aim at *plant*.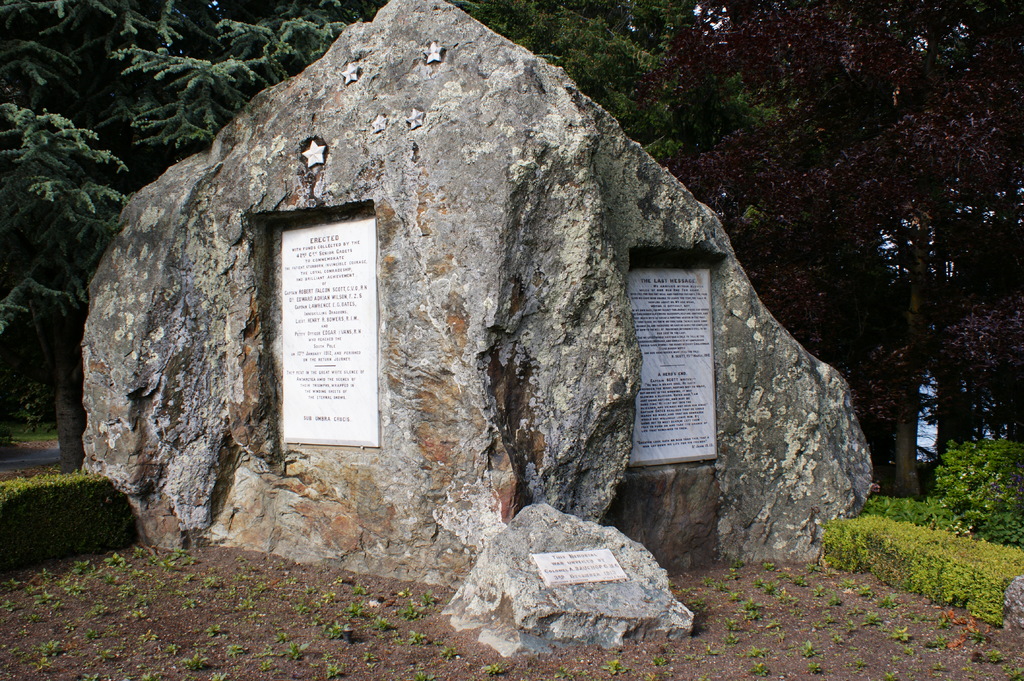
Aimed at crop(436, 645, 456, 655).
